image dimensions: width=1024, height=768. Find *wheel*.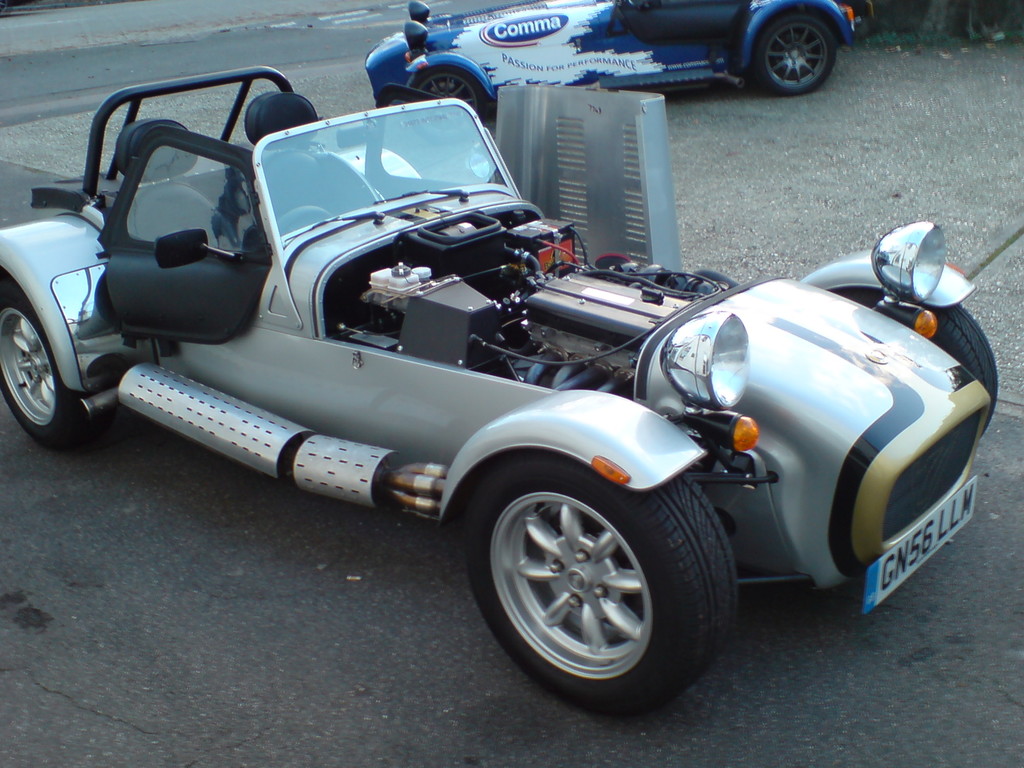
rect(832, 288, 997, 438).
